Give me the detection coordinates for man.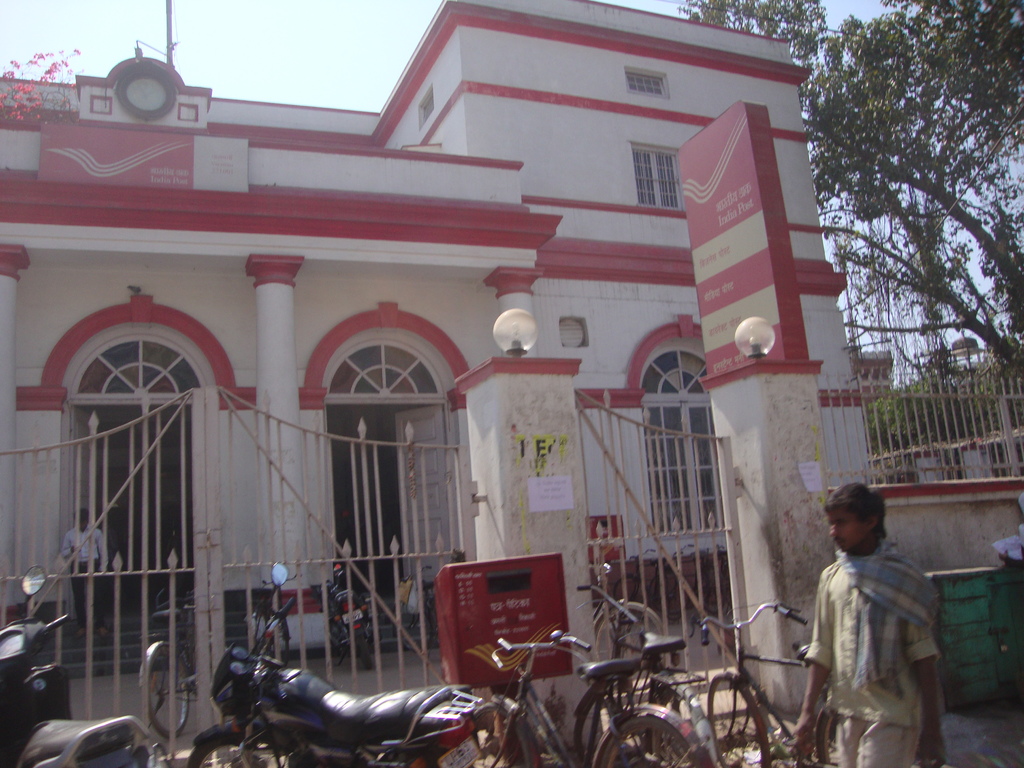
787/472/960/752.
